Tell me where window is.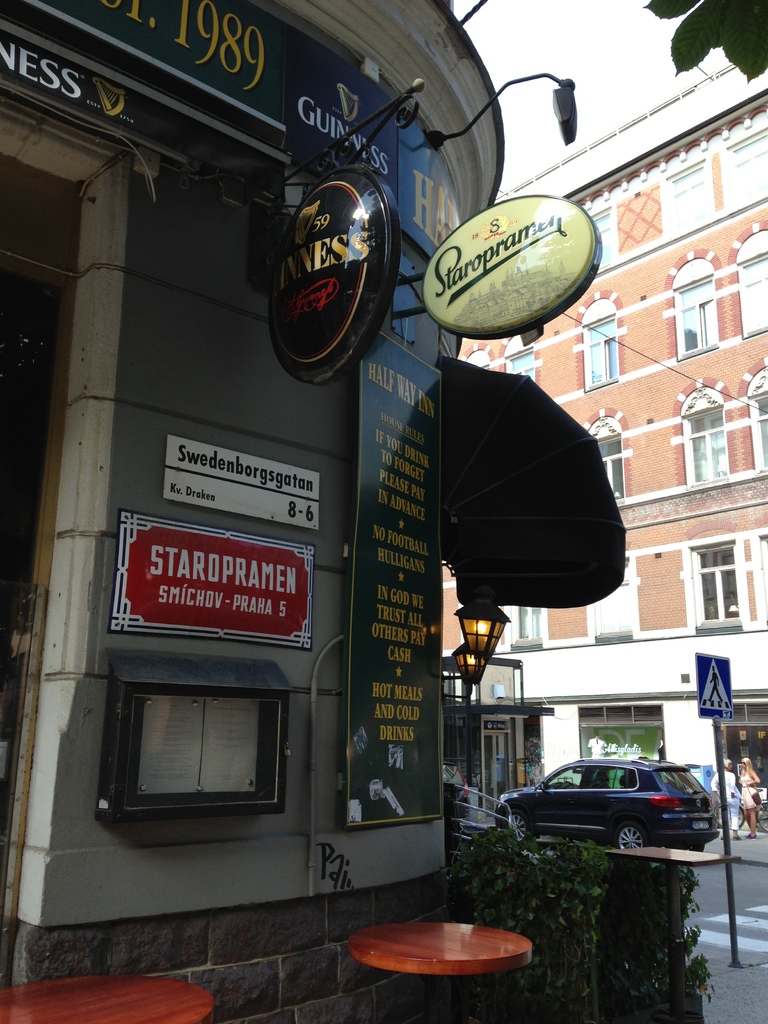
window is at 513/602/541/640.
